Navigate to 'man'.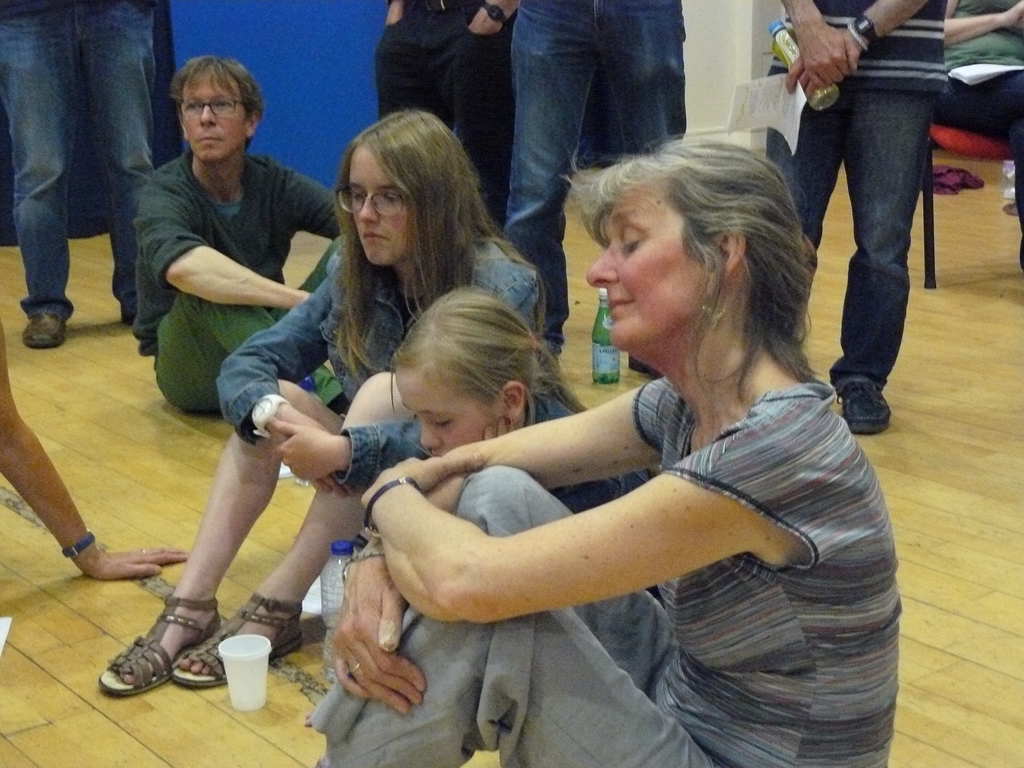
Navigation target: bbox=(370, 0, 515, 243).
